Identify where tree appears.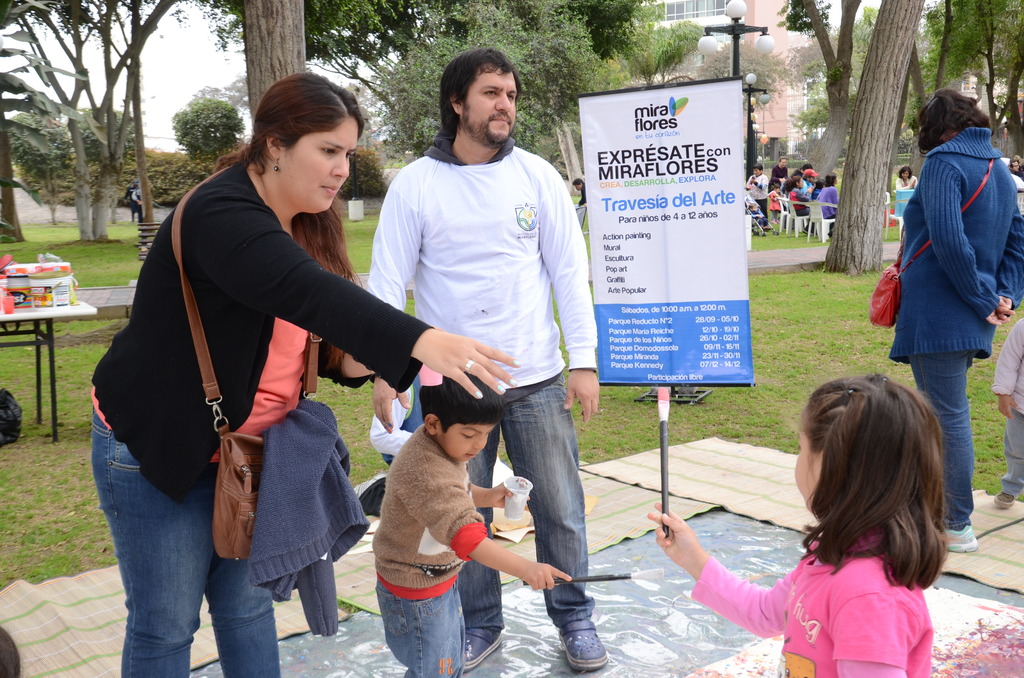
Appears at 157:92:243:174.
